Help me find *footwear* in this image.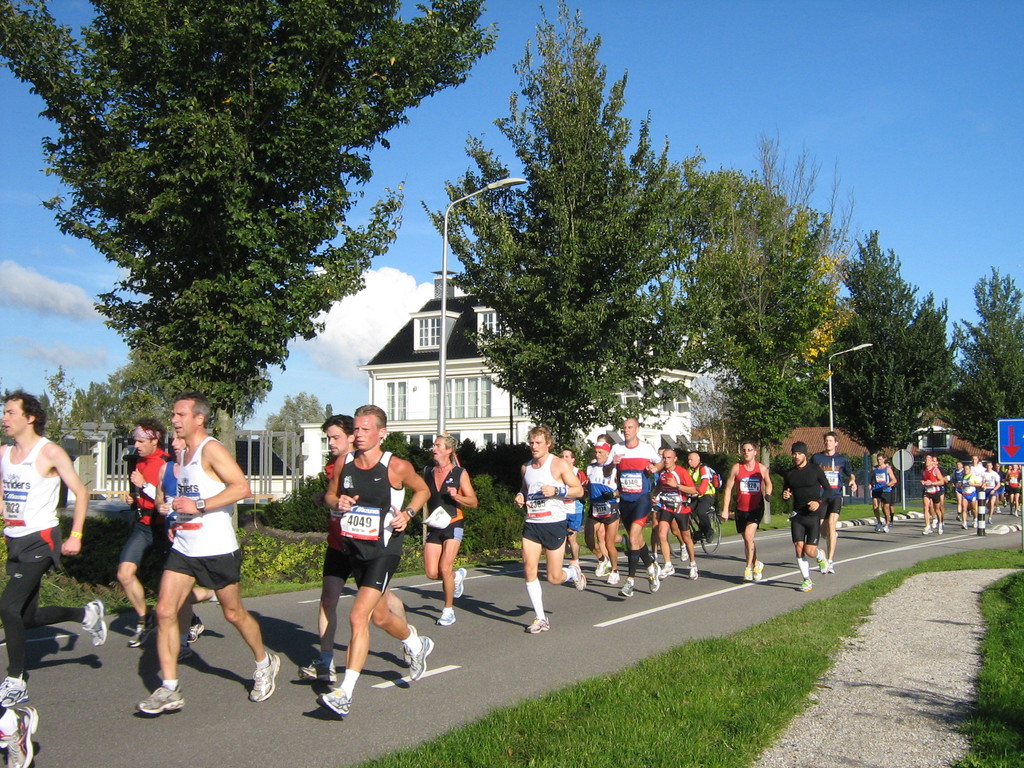
Found it: (x1=525, y1=616, x2=551, y2=635).
